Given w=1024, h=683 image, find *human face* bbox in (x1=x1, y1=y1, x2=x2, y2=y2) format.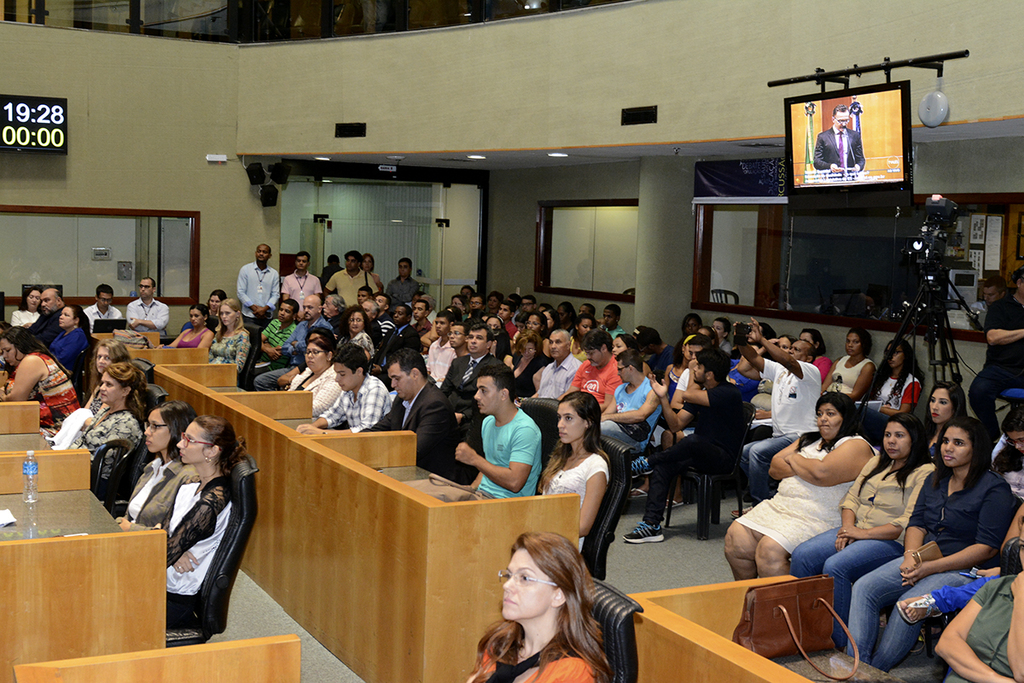
(x1=461, y1=288, x2=477, y2=297).
